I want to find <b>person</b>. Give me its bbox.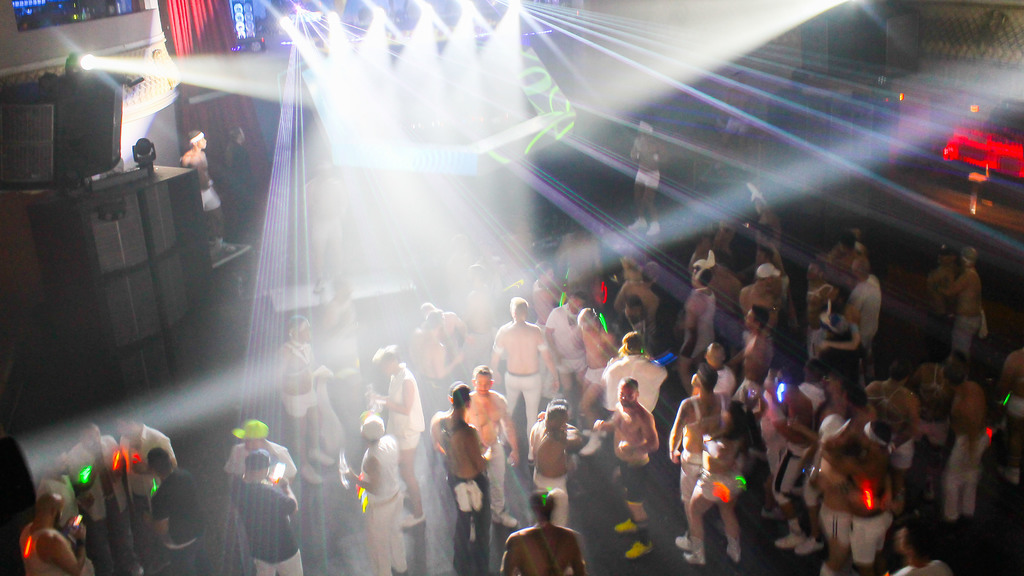
crop(495, 489, 587, 575).
